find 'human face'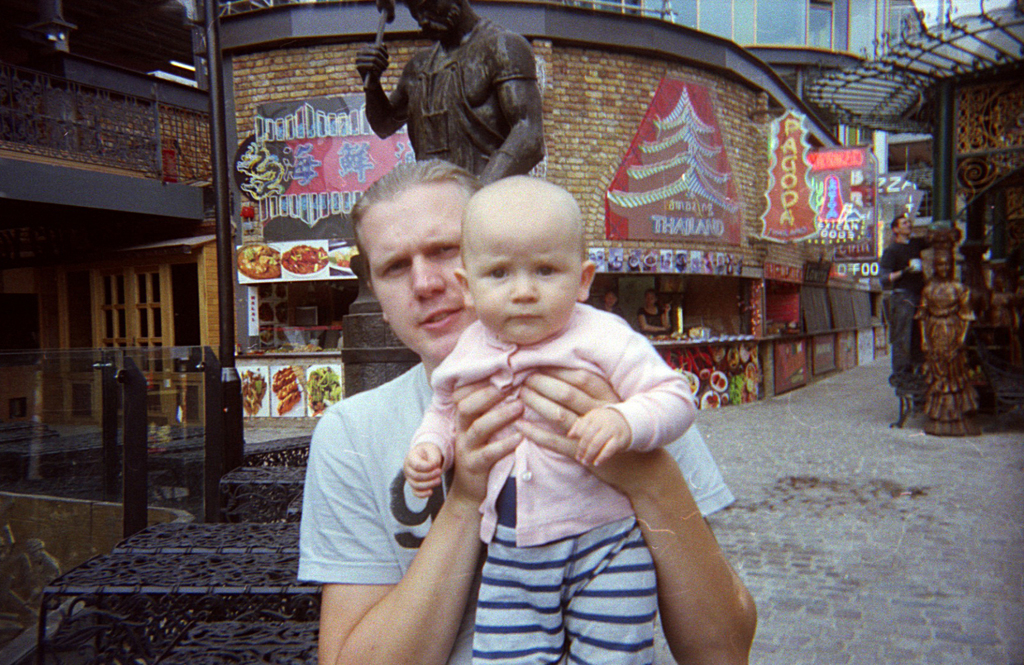
detection(357, 185, 463, 357)
